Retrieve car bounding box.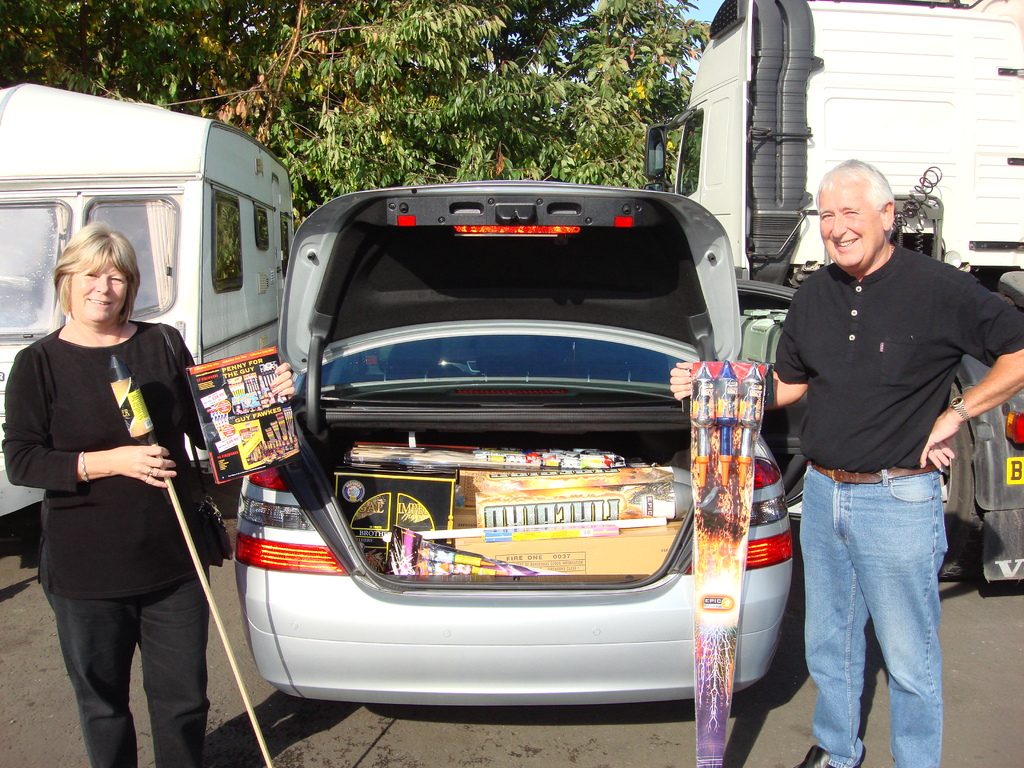
Bounding box: (231, 181, 794, 705).
